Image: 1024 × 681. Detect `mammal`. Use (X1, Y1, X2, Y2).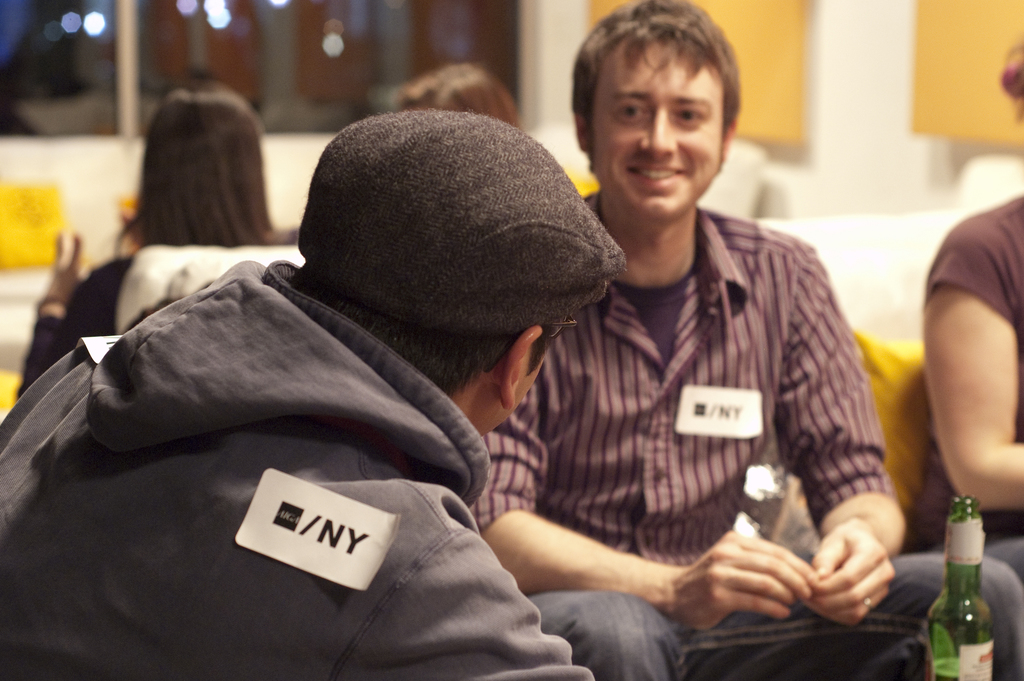
(899, 35, 1023, 614).
